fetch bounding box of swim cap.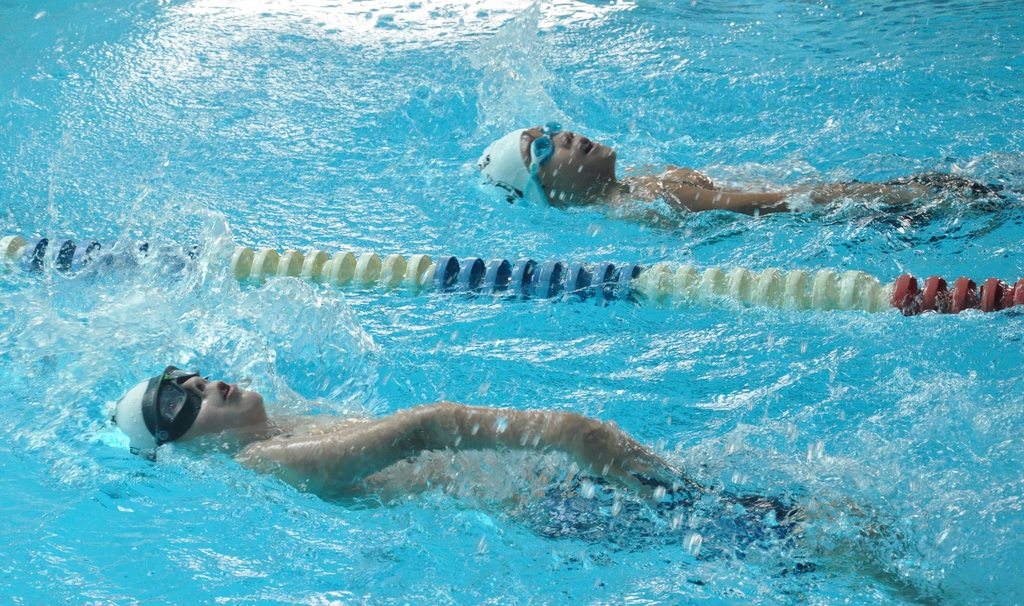
Bbox: box=[108, 371, 160, 475].
